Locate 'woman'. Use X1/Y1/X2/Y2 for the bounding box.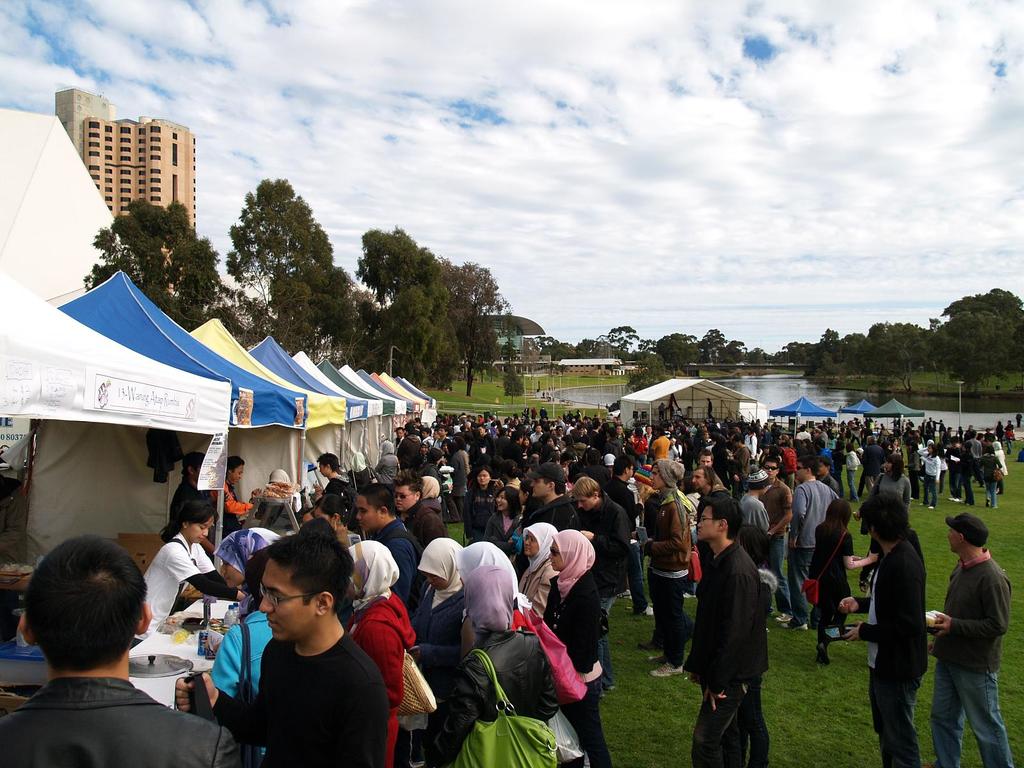
346/450/385/495.
